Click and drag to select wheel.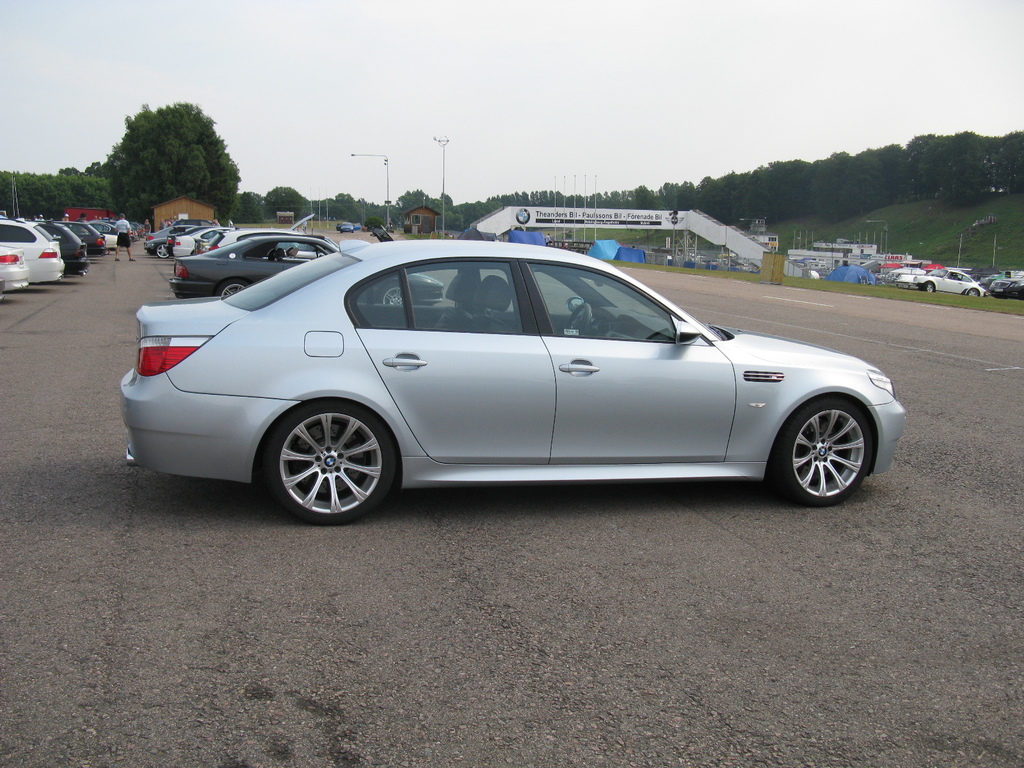
Selection: 923 280 935 292.
